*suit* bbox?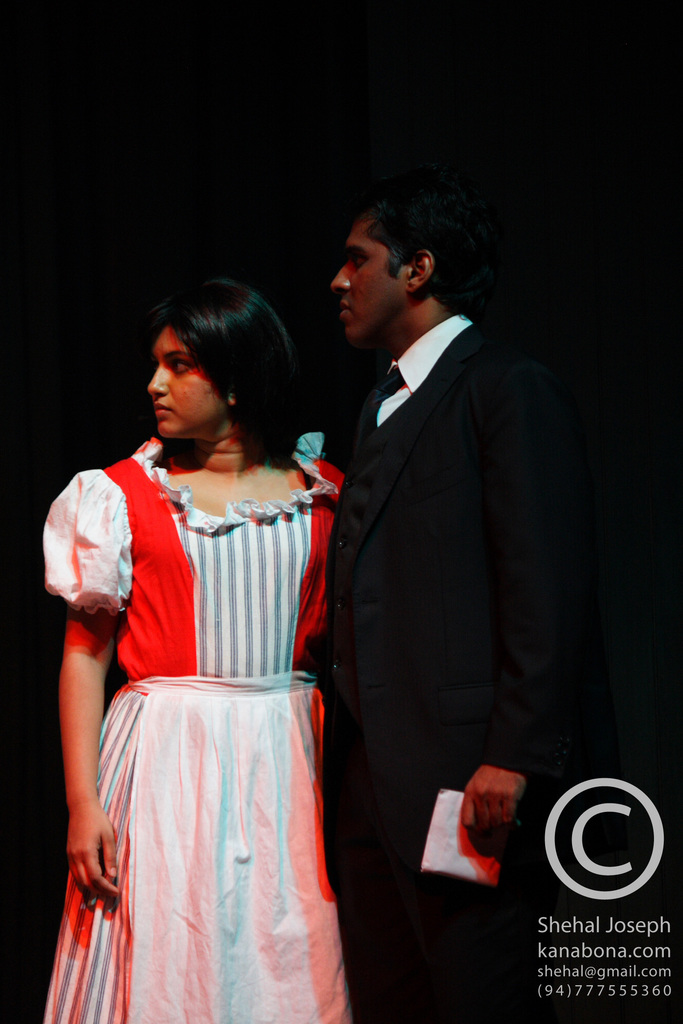
302:193:605:972
